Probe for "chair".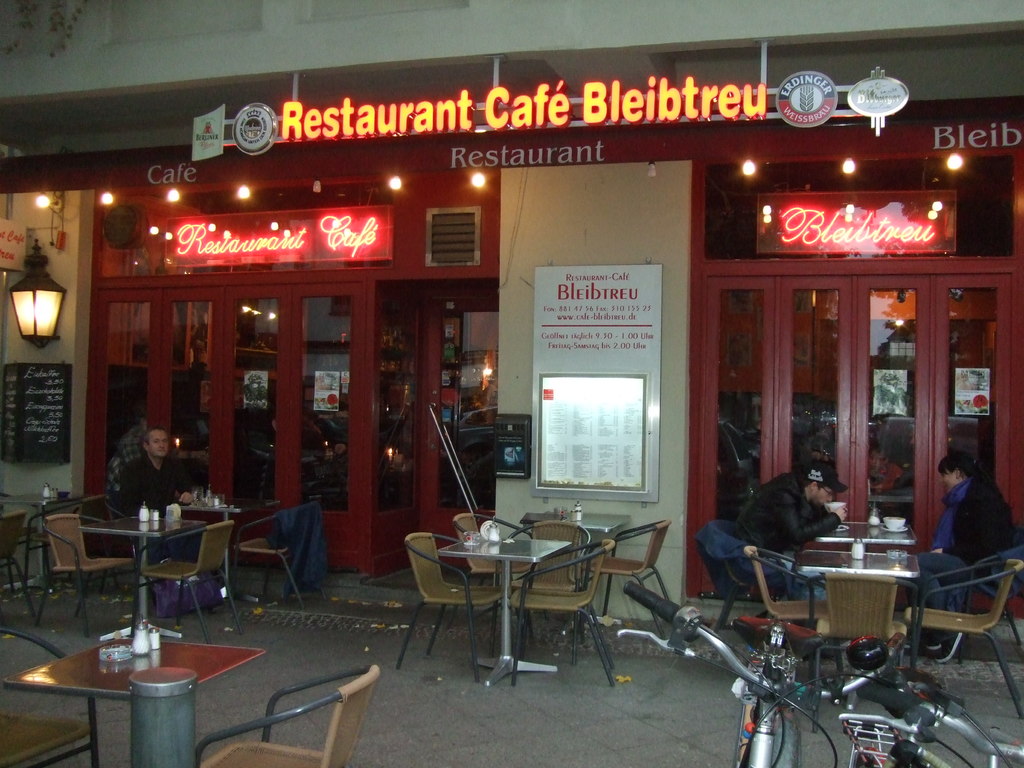
Probe result: 0:627:96:767.
